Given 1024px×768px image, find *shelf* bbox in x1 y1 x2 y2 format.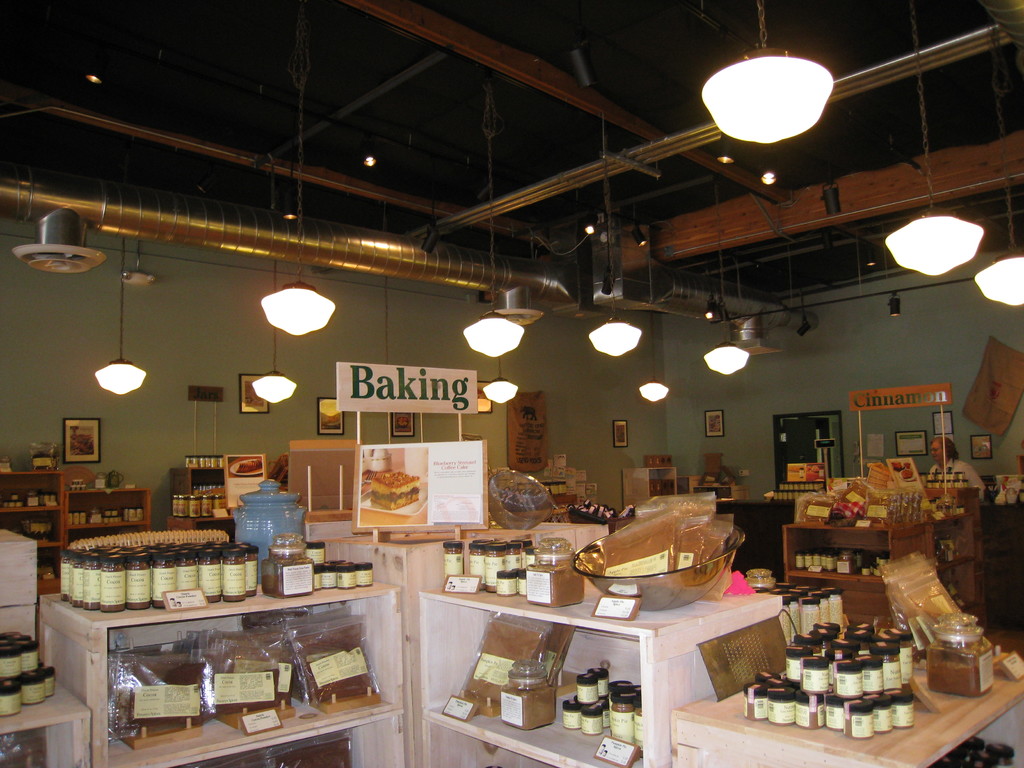
5 692 87 767.
